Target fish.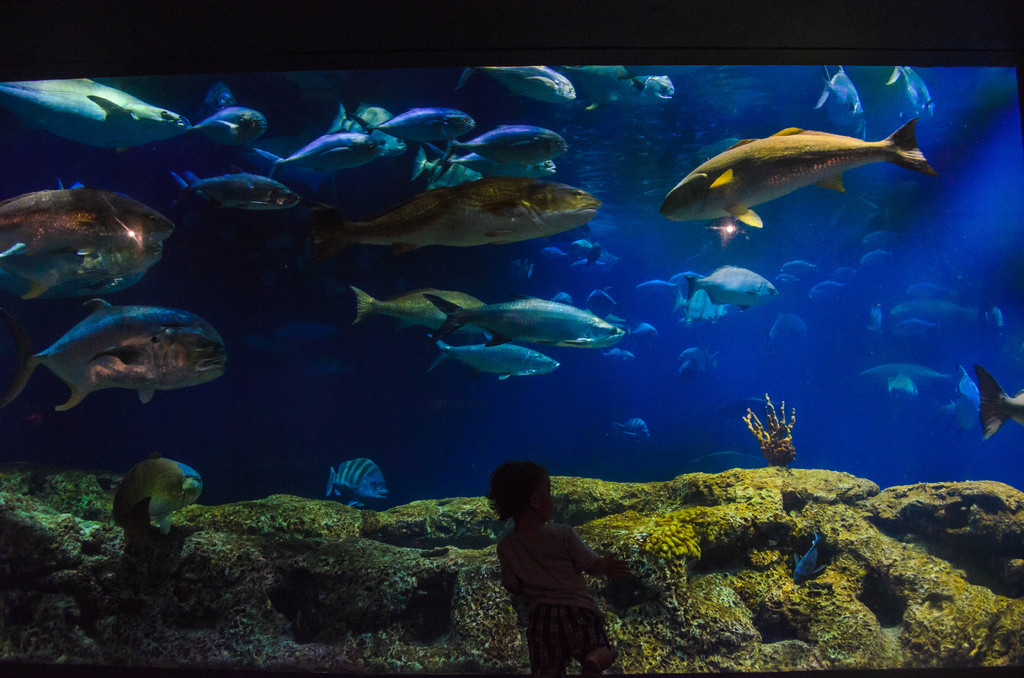
Target region: bbox=[779, 261, 818, 276].
